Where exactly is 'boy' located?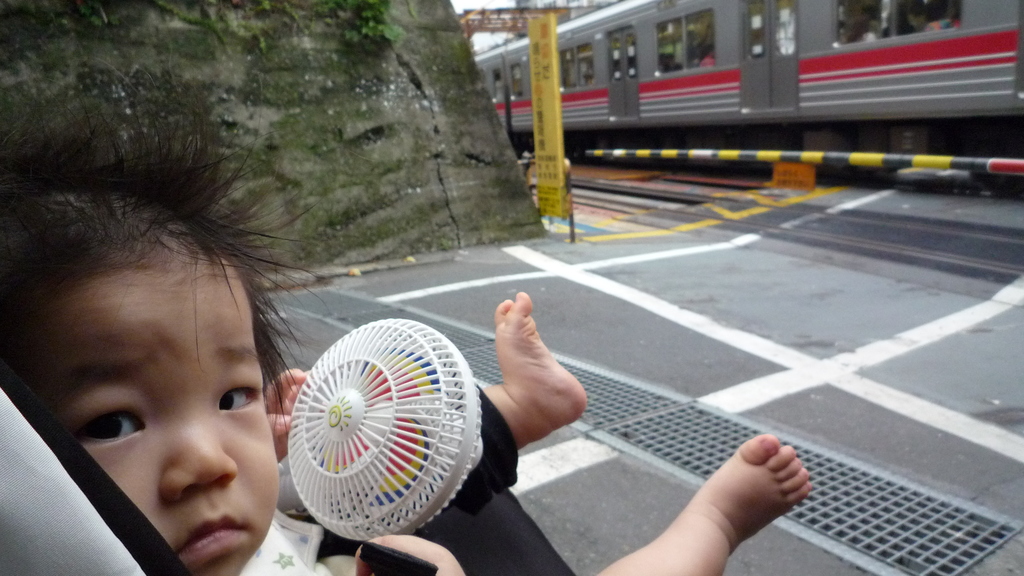
Its bounding box is (x1=0, y1=75, x2=815, y2=575).
